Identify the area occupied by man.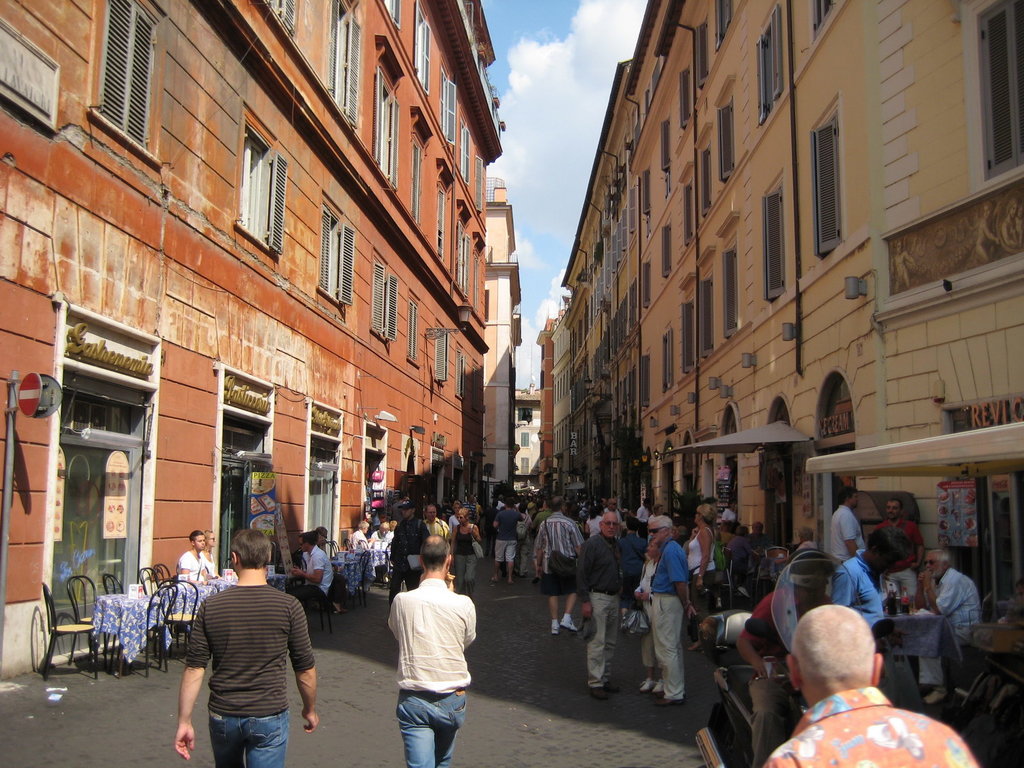
Area: (909,545,988,710).
